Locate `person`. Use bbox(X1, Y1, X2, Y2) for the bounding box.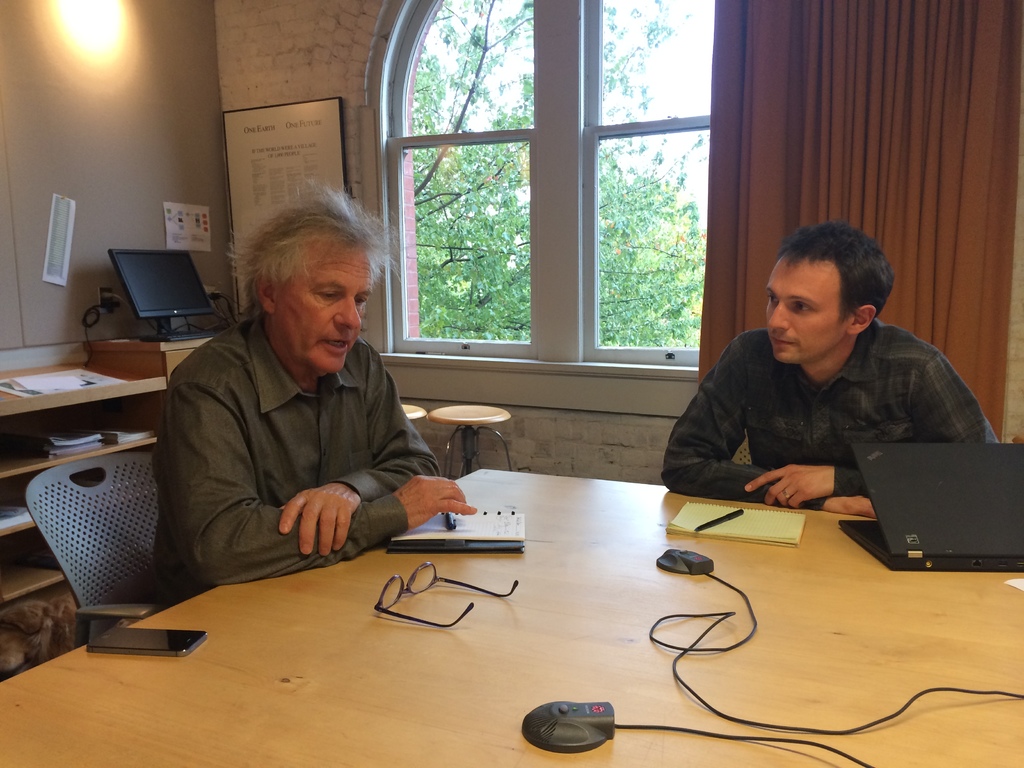
bbox(655, 216, 997, 523).
